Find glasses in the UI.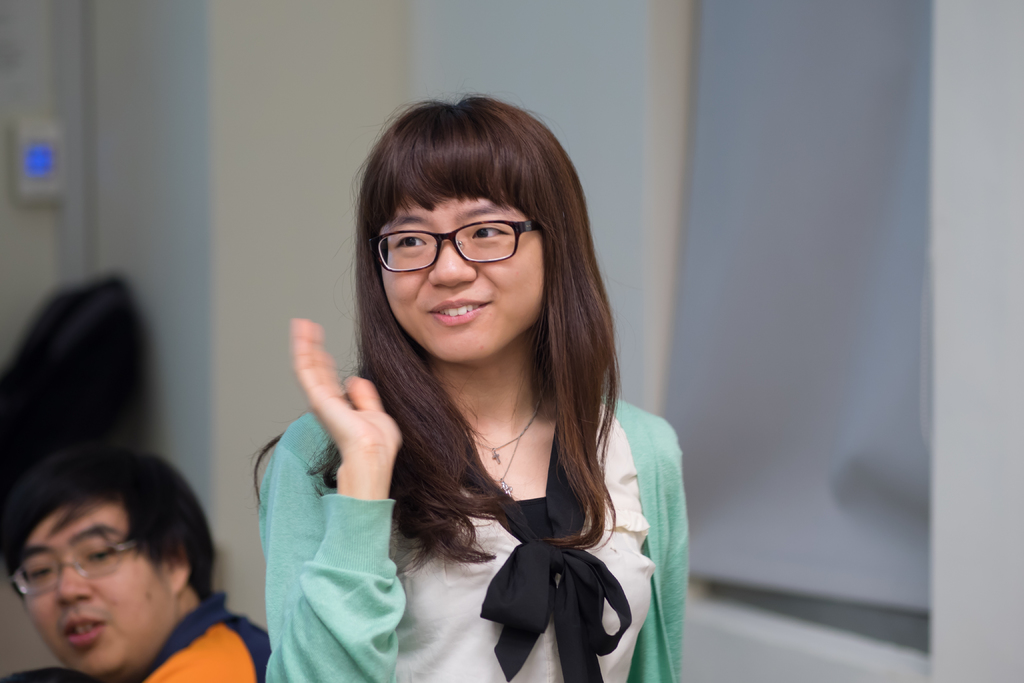
UI element at left=370, top=213, right=543, bottom=278.
